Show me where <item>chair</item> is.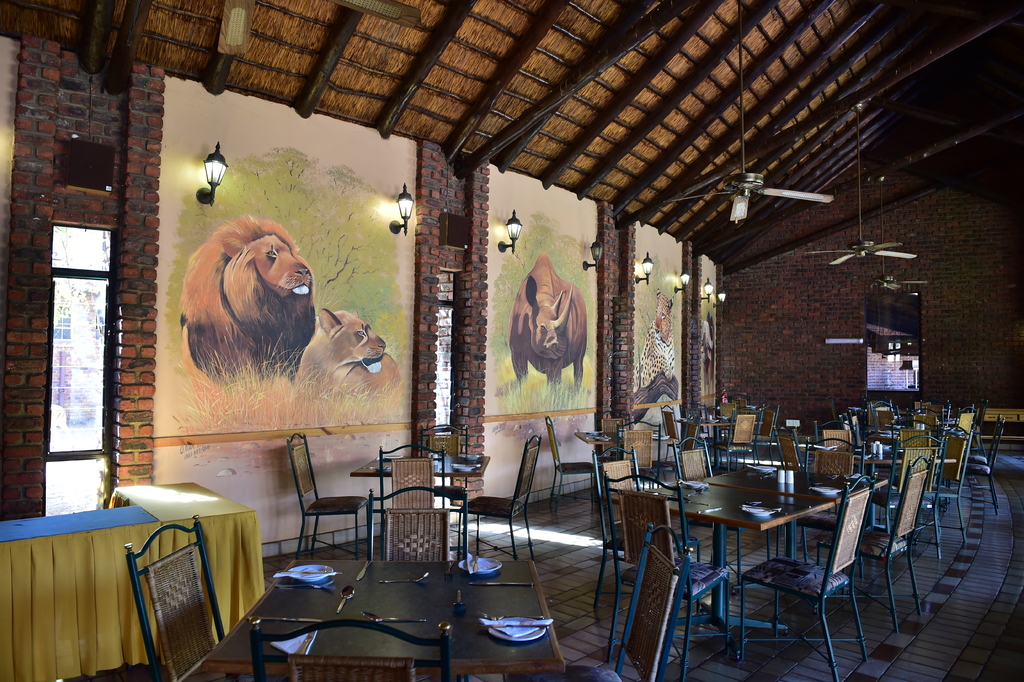
<item>chair</item> is at BBox(544, 413, 604, 504).
